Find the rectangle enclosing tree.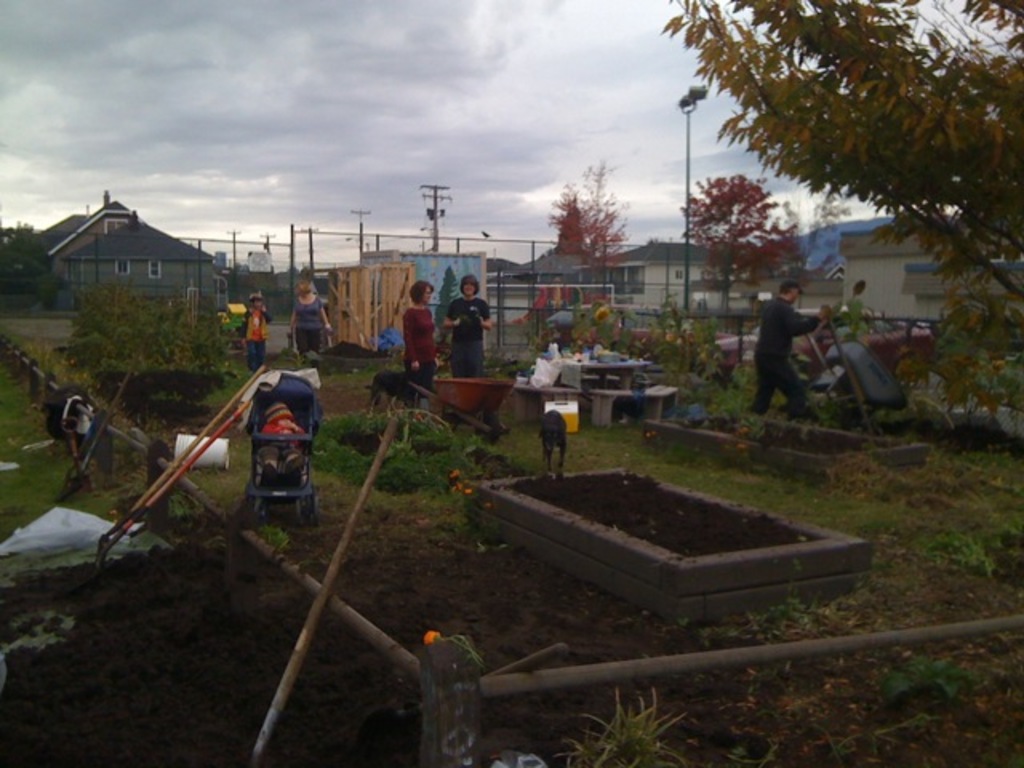
x1=554, y1=155, x2=626, y2=264.
